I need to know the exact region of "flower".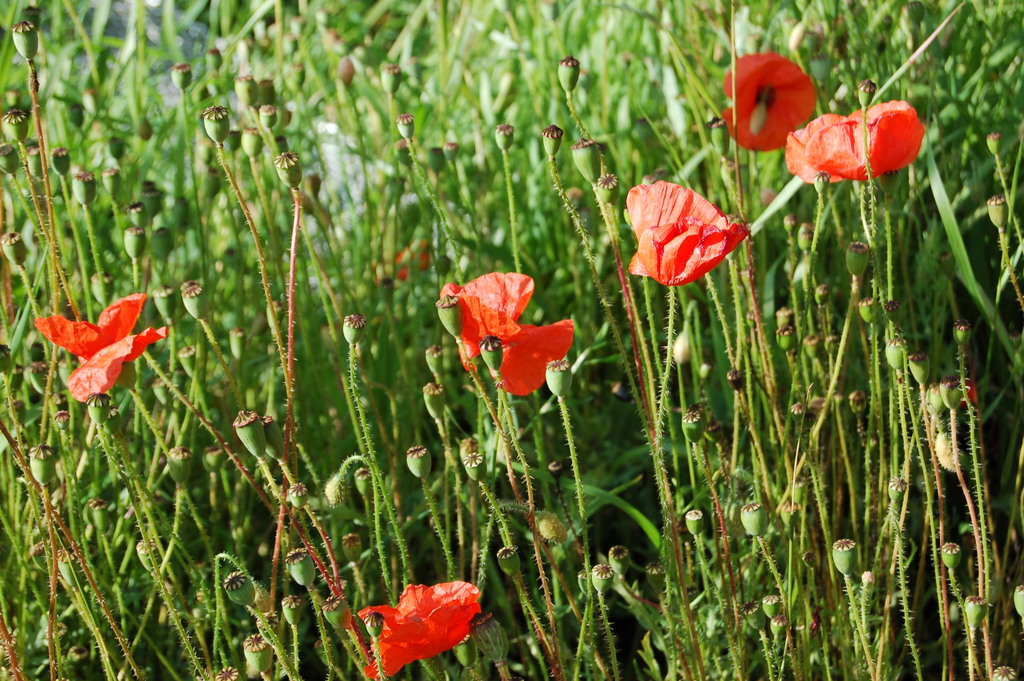
Region: box(34, 297, 169, 407).
